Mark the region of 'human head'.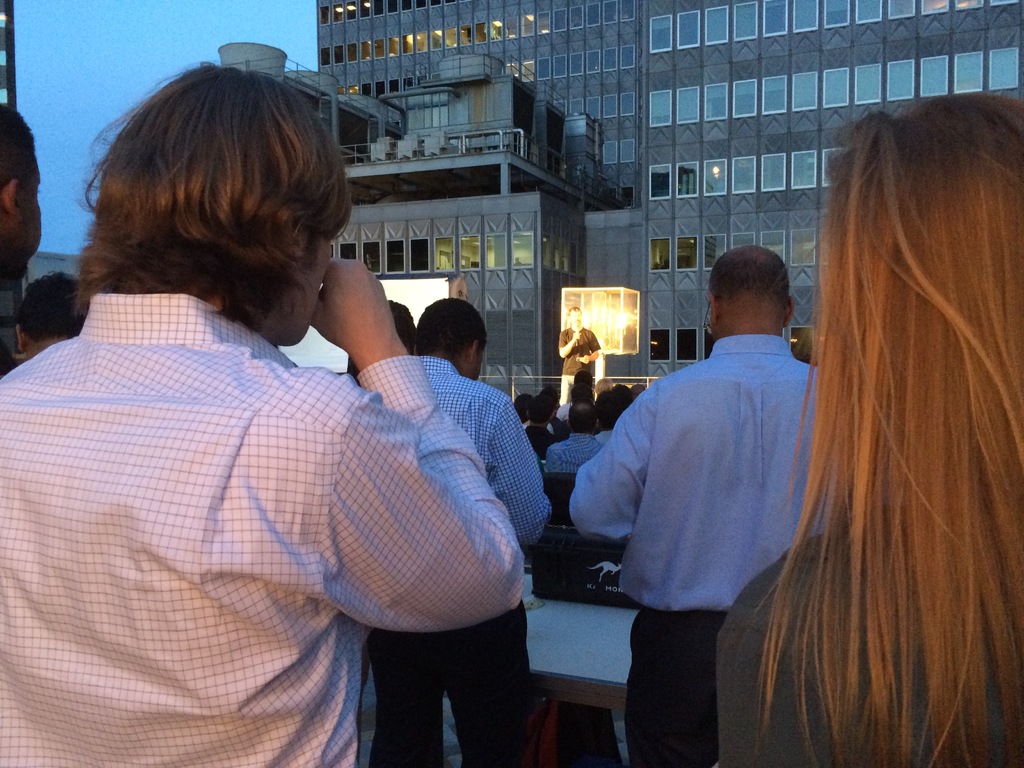
Region: (x1=597, y1=374, x2=613, y2=390).
